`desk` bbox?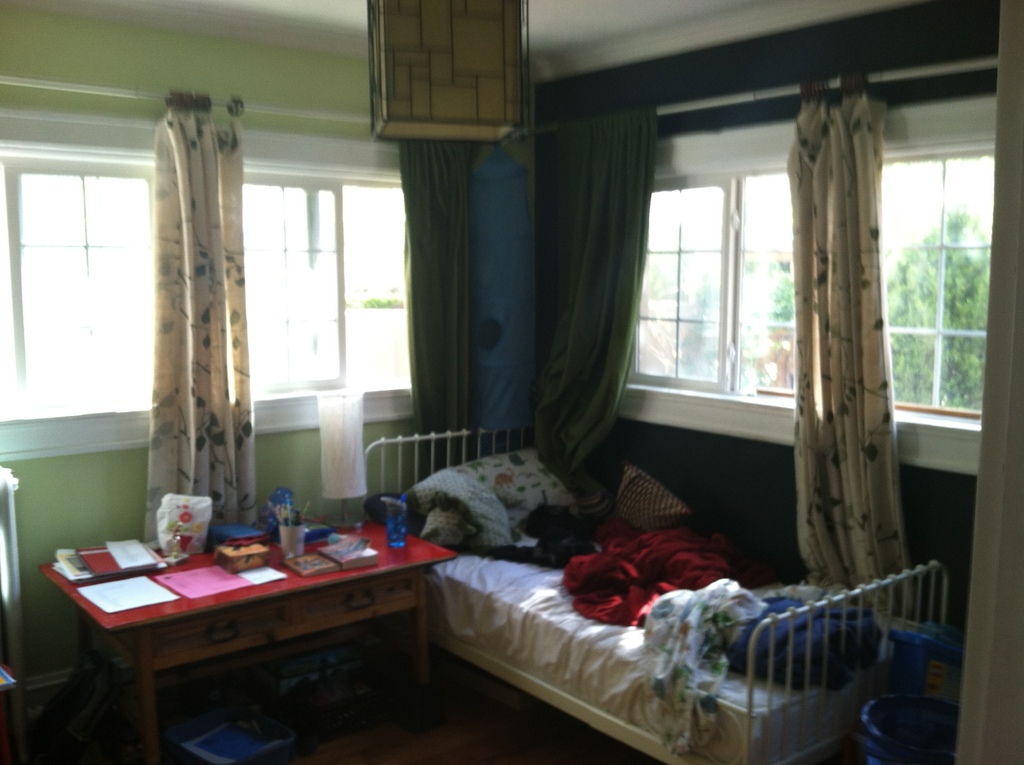
box=[27, 530, 452, 764]
